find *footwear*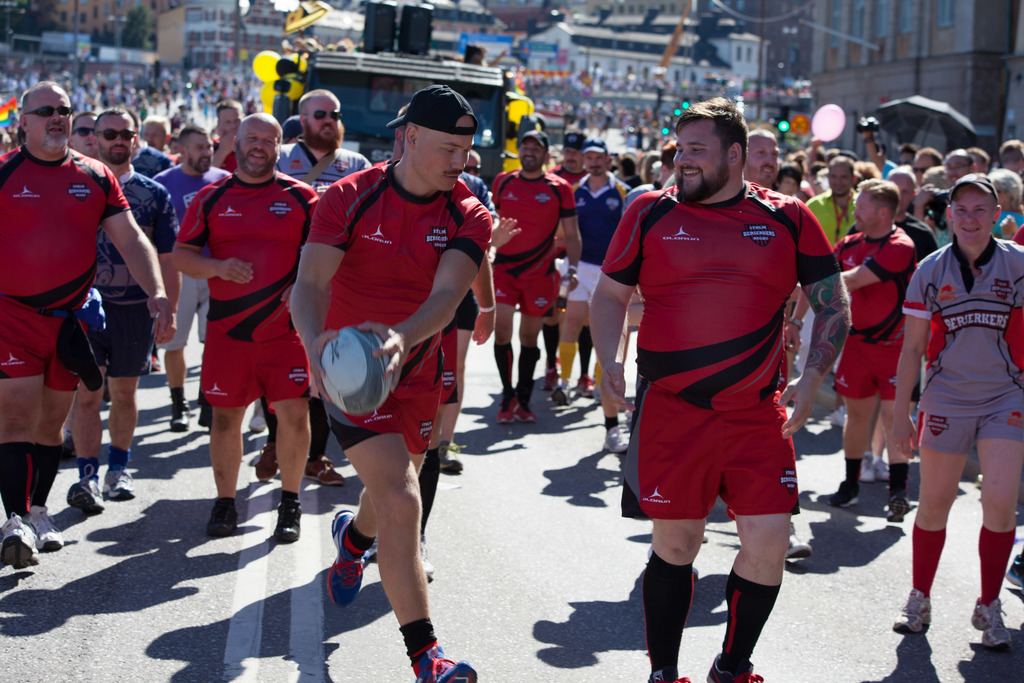
[106, 468, 138, 499]
